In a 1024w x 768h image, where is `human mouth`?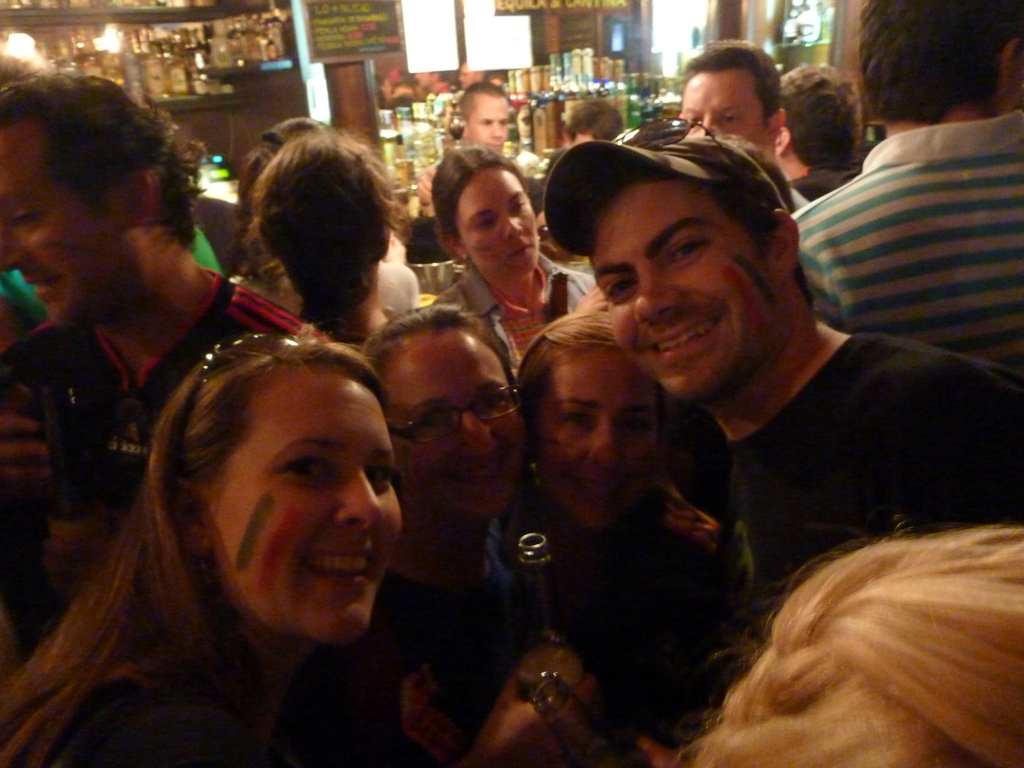
BBox(35, 270, 56, 297).
